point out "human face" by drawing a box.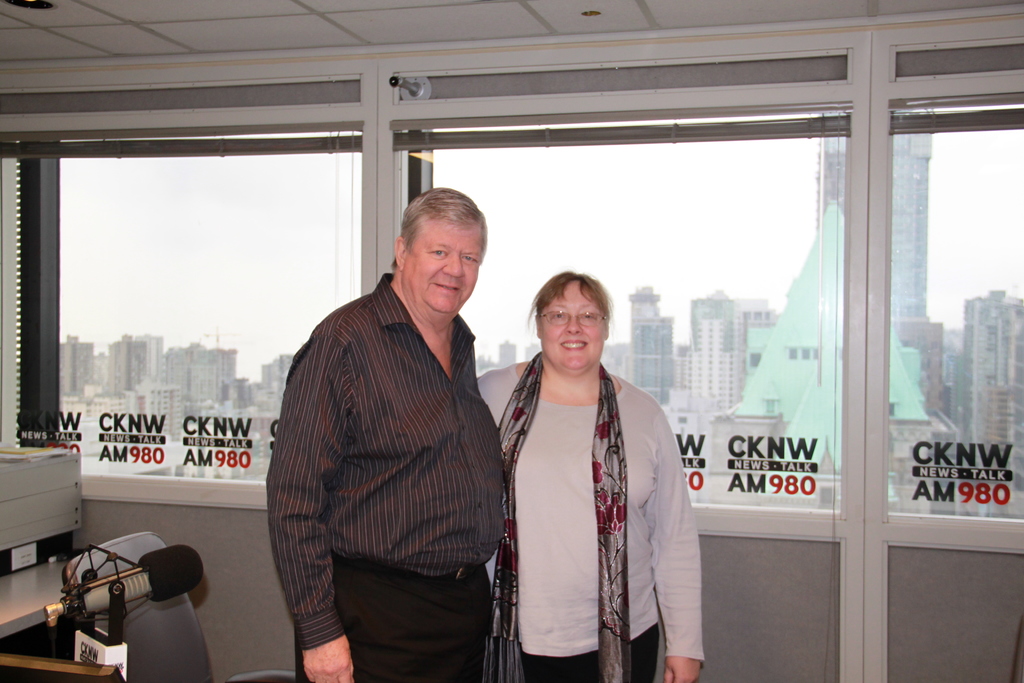
x1=401, y1=218, x2=488, y2=315.
